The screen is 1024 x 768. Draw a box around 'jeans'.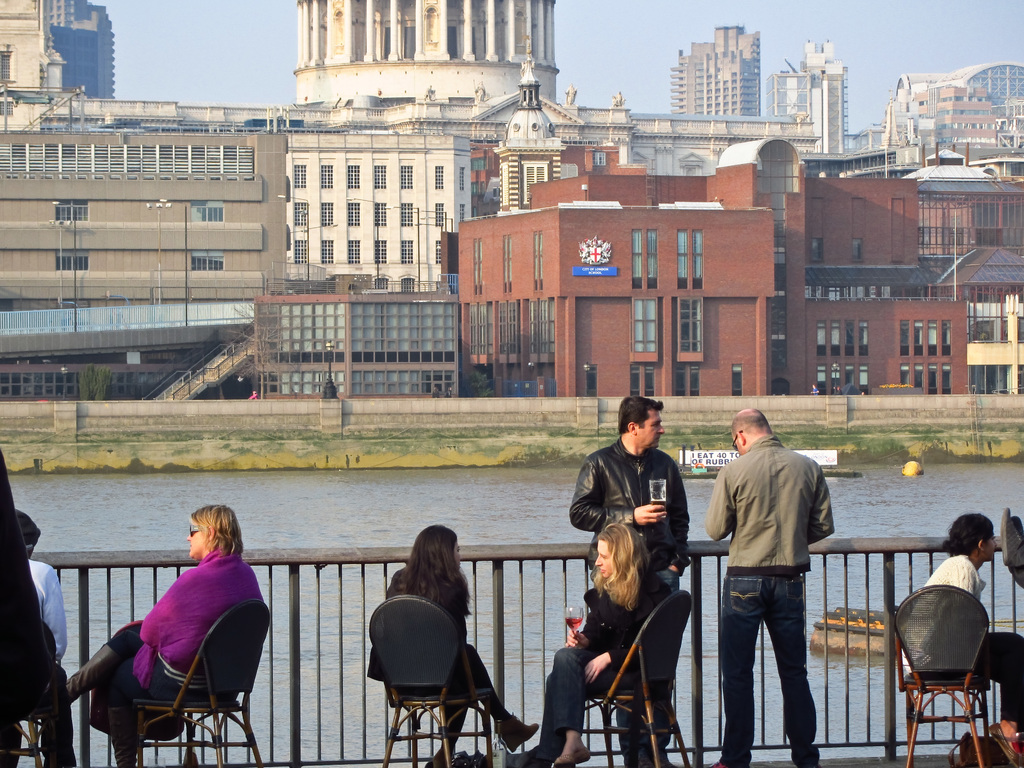
<region>621, 565, 678, 765</region>.
